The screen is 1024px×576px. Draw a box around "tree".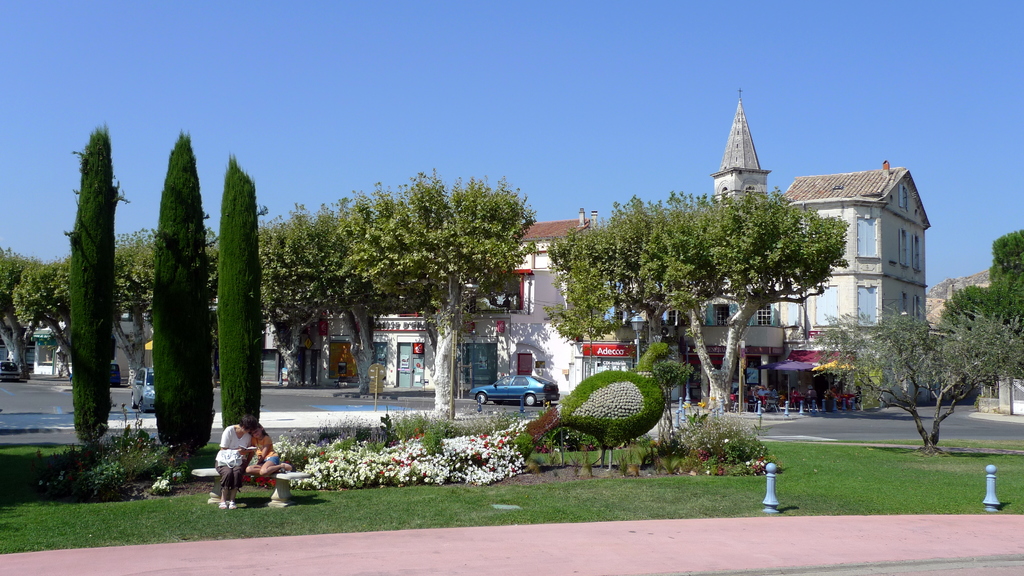
(x1=939, y1=232, x2=1023, y2=342).
